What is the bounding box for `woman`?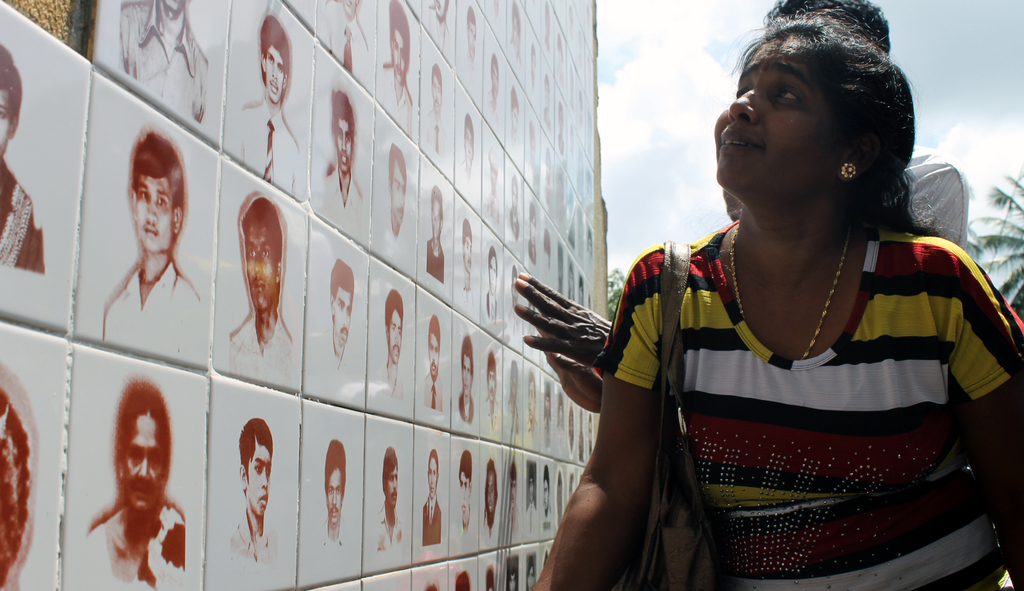
[left=479, top=454, right=509, bottom=536].
